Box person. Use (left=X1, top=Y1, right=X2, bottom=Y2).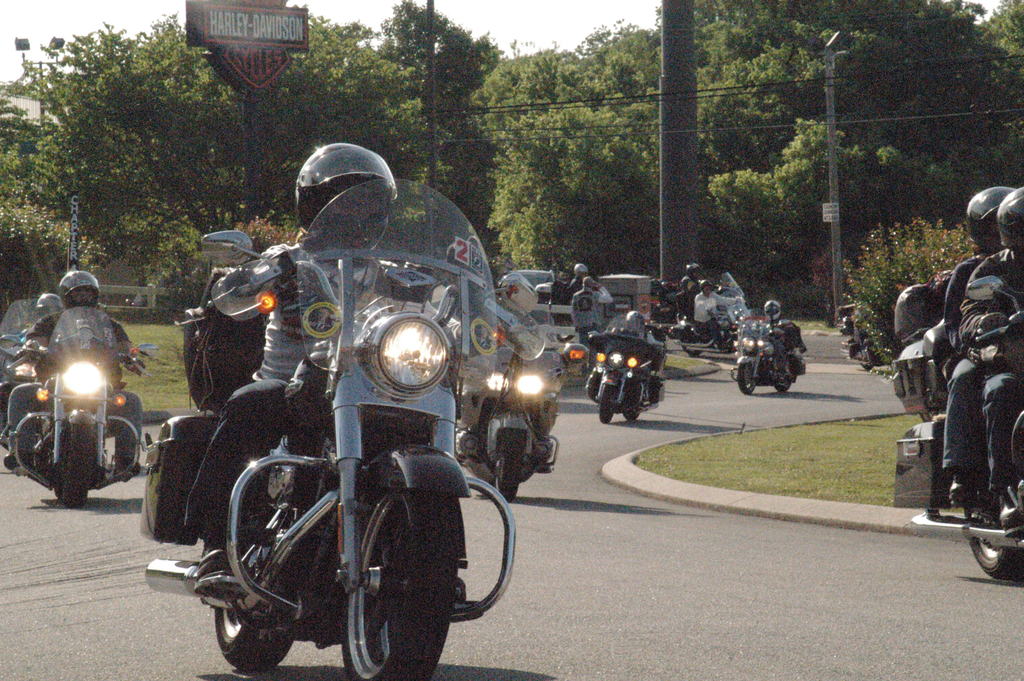
(left=961, top=186, right=1023, bottom=532).
